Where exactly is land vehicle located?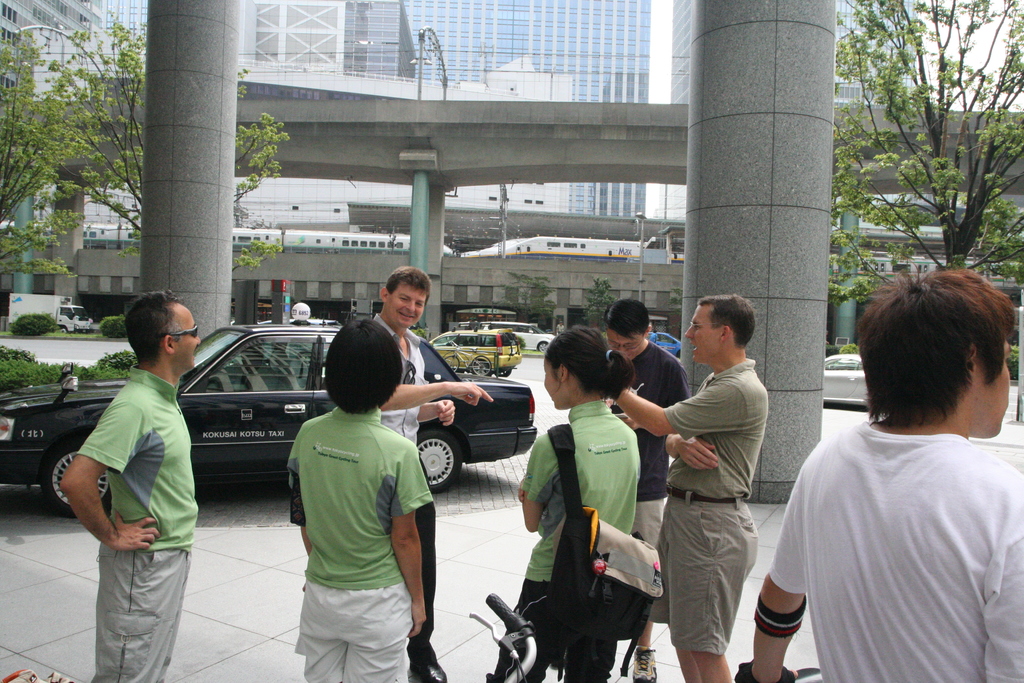
Its bounding box is {"x1": 426, "y1": 333, "x2": 520, "y2": 372}.
